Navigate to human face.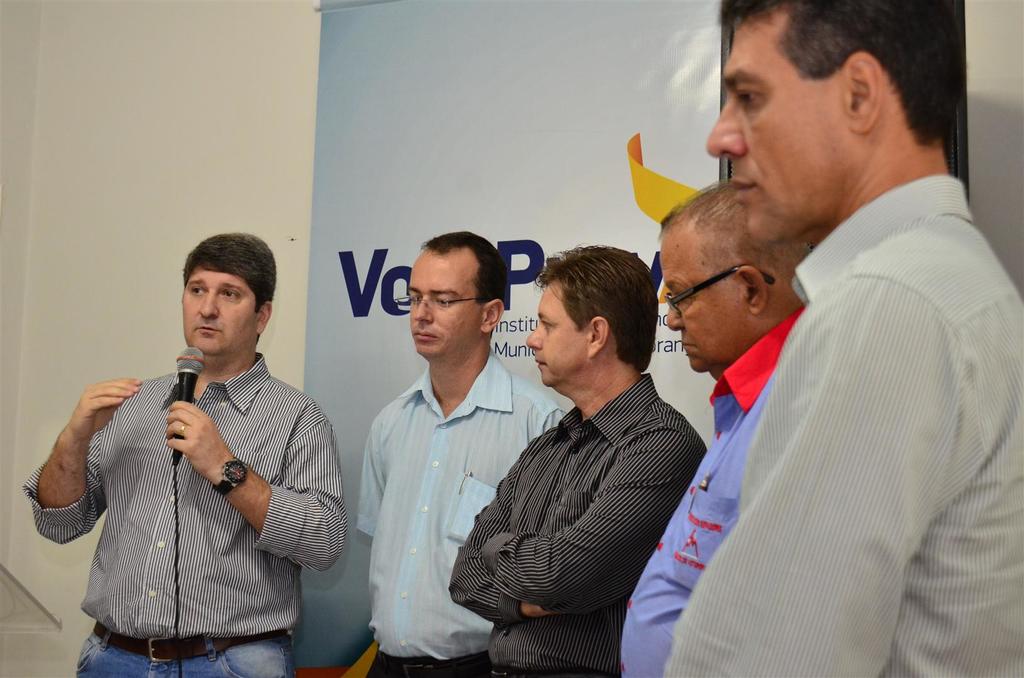
Navigation target: 528, 279, 587, 390.
